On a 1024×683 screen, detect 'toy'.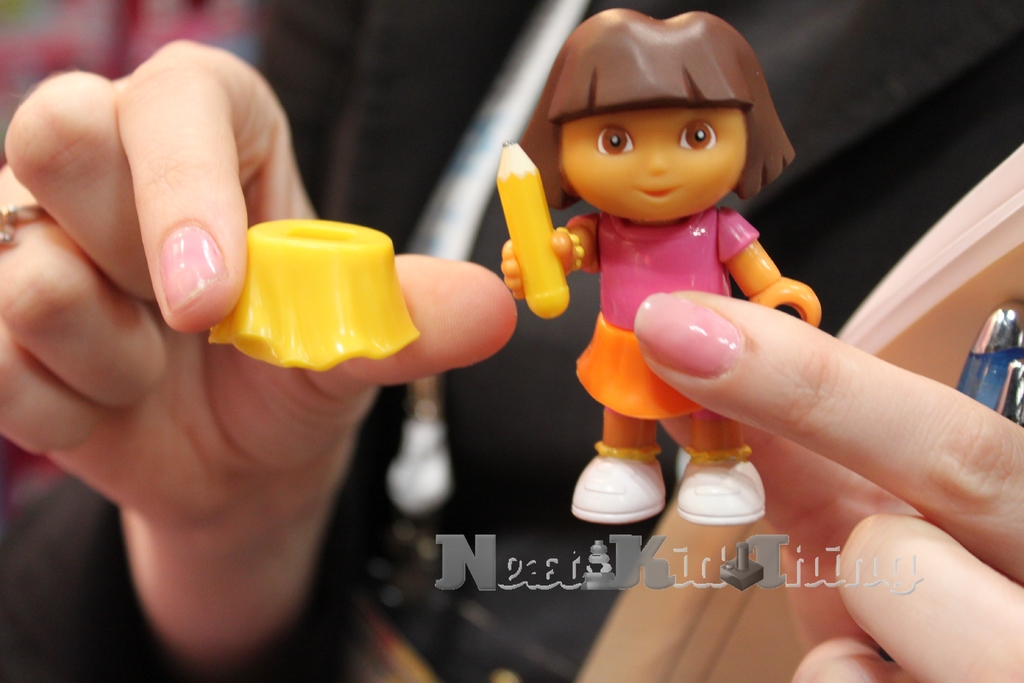
x1=492 y1=12 x2=824 y2=527.
